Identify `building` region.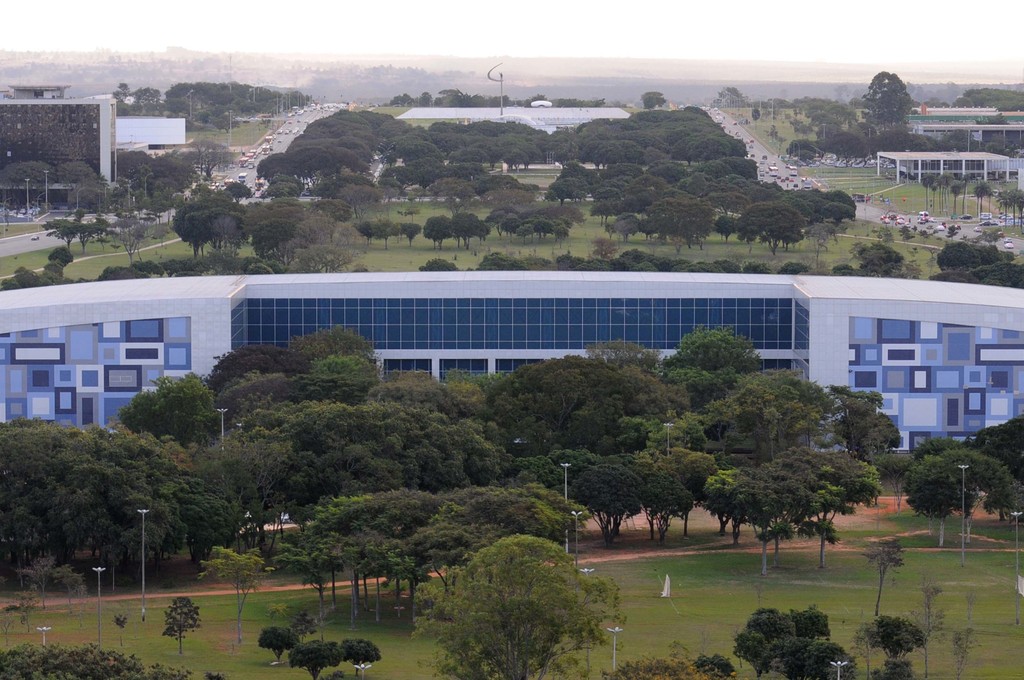
Region: bbox=(0, 271, 1023, 455).
